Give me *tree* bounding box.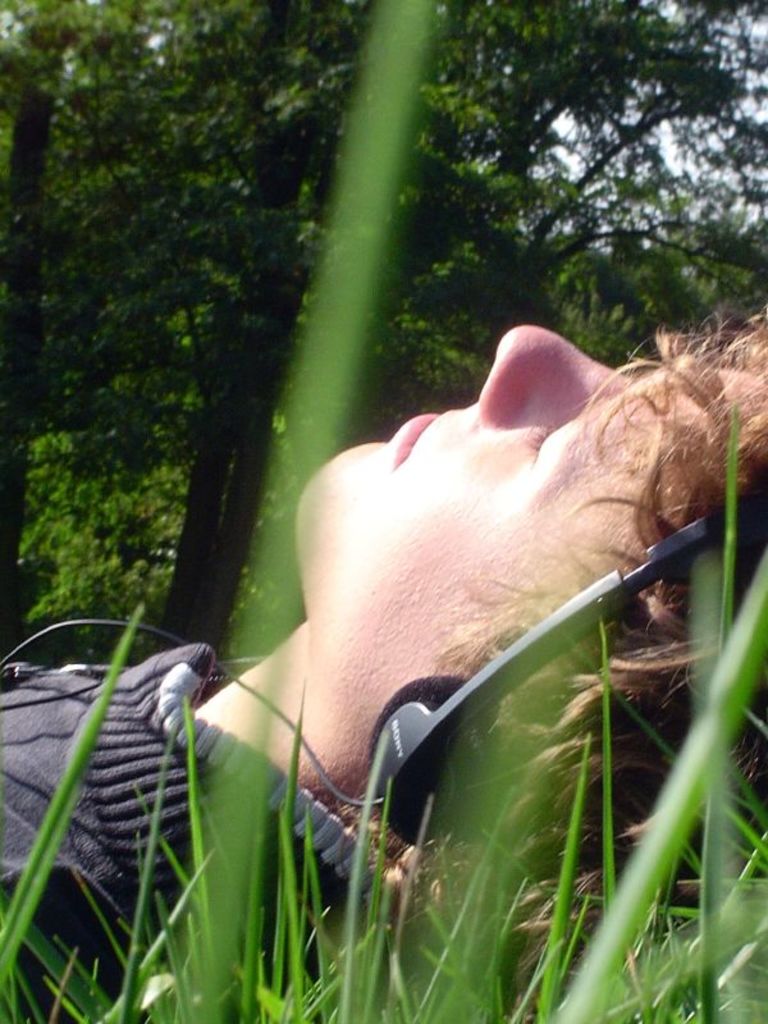
locate(0, 0, 767, 681).
